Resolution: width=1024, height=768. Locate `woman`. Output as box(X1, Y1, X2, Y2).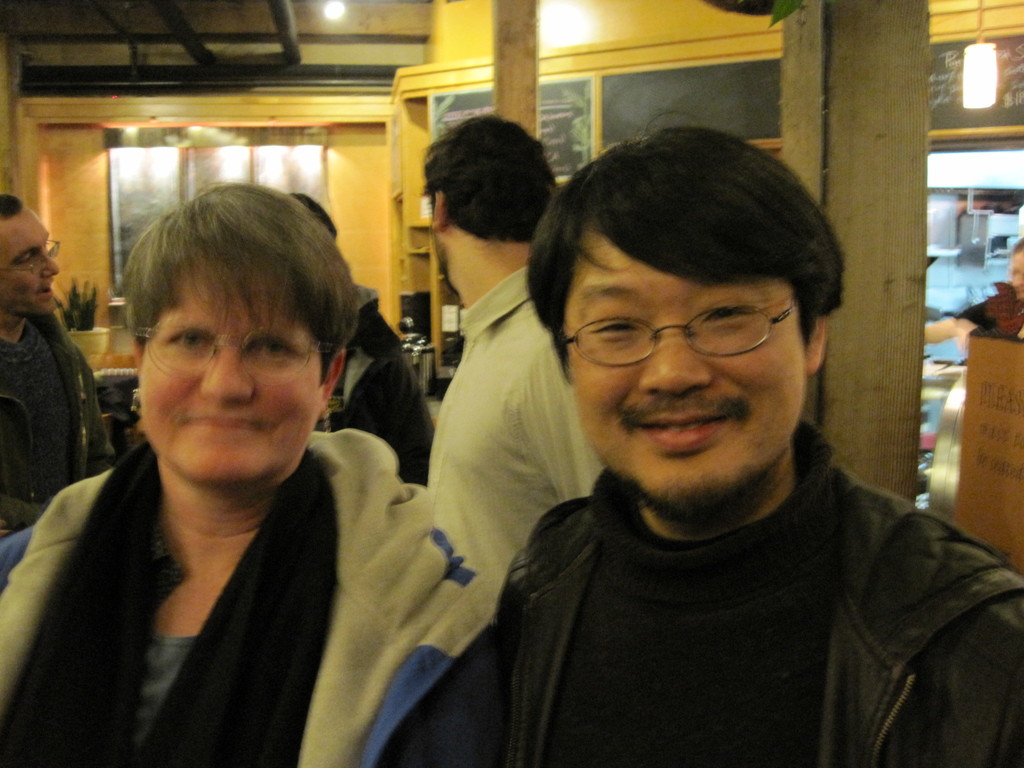
box(2, 176, 490, 767).
